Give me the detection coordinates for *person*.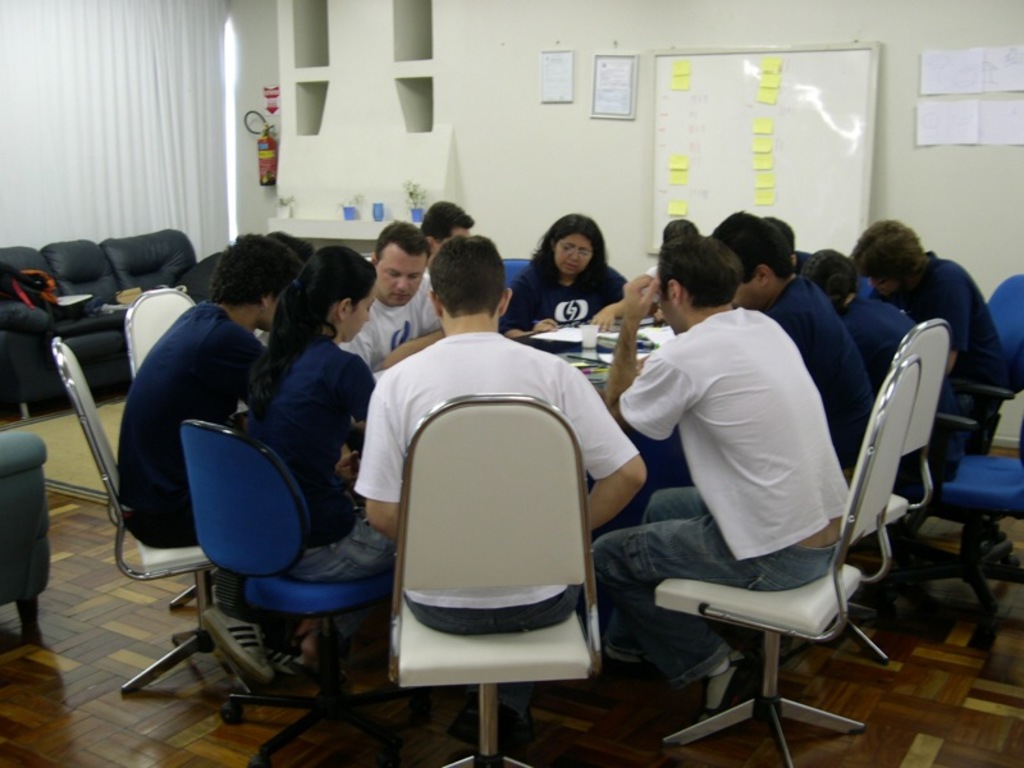
<box>846,211,1012,389</box>.
